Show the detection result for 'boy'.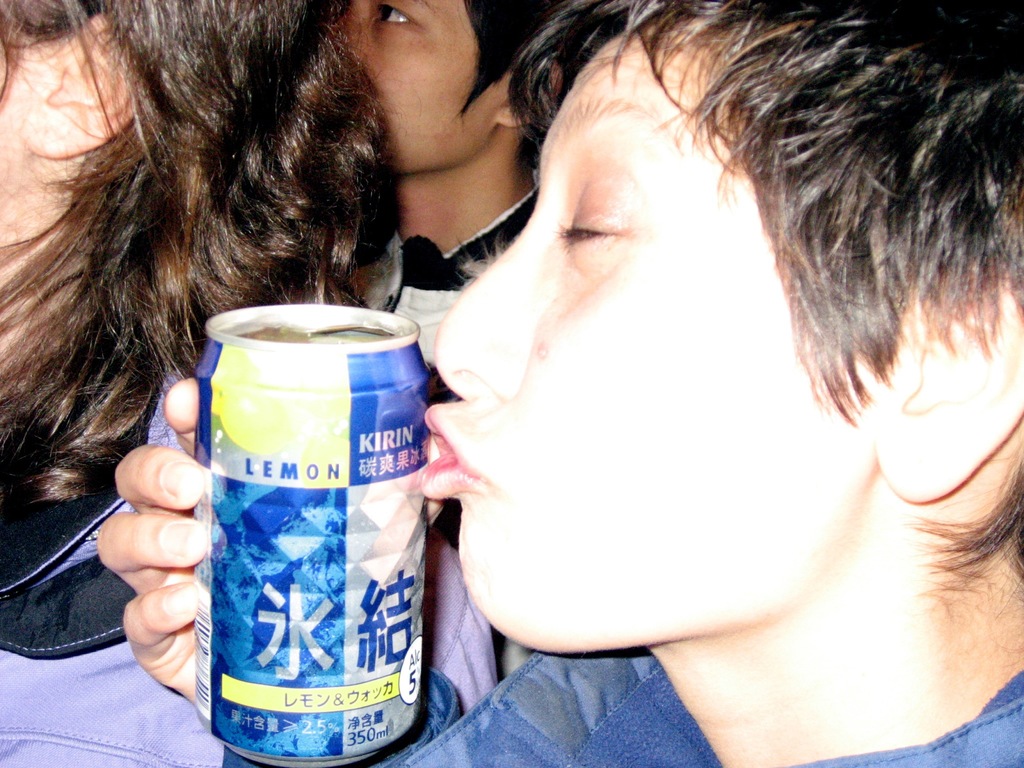
bbox(99, 3, 1023, 767).
